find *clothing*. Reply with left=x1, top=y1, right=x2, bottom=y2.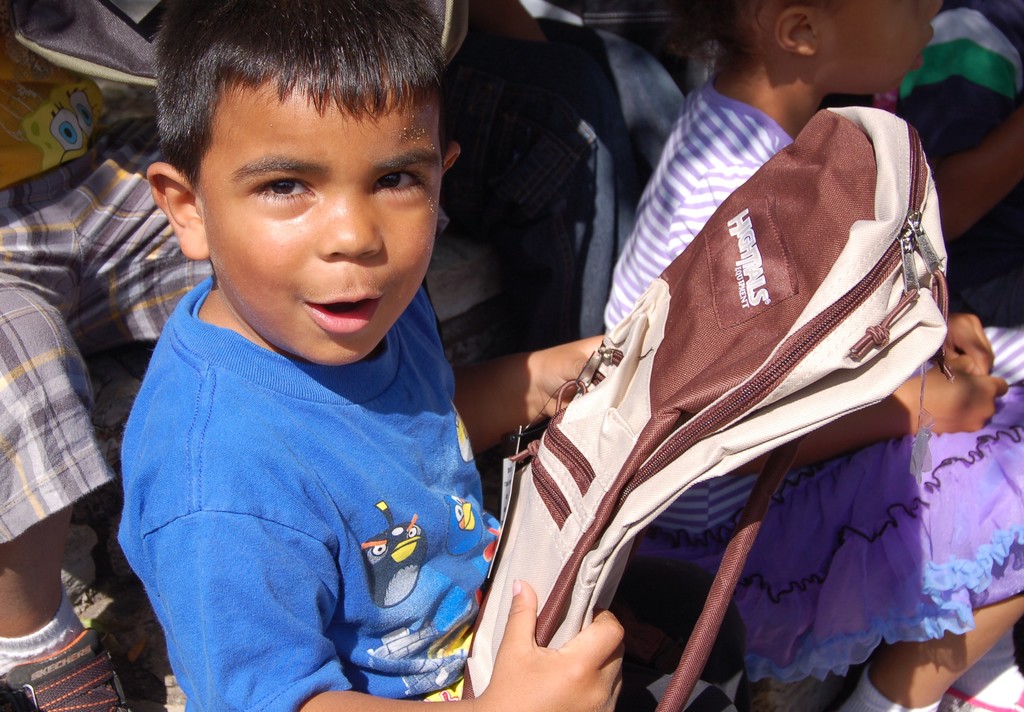
left=91, top=240, right=522, bottom=696.
